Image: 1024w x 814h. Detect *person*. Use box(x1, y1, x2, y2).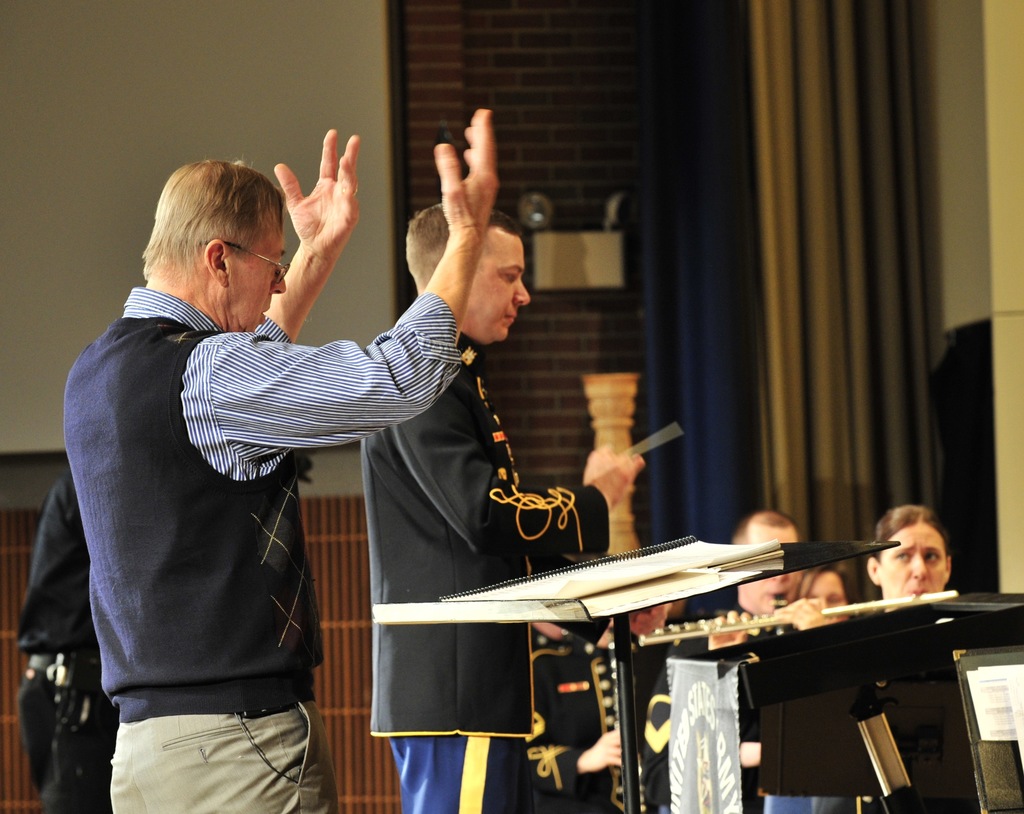
box(646, 509, 804, 813).
